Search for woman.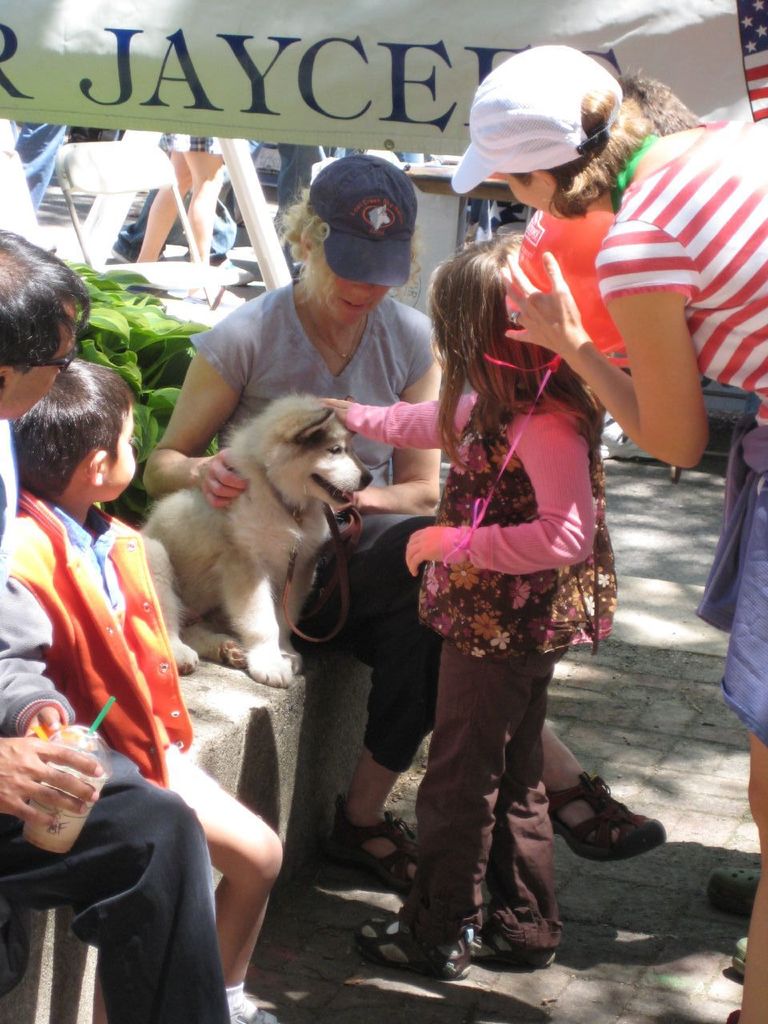
Found at 440,45,767,1023.
